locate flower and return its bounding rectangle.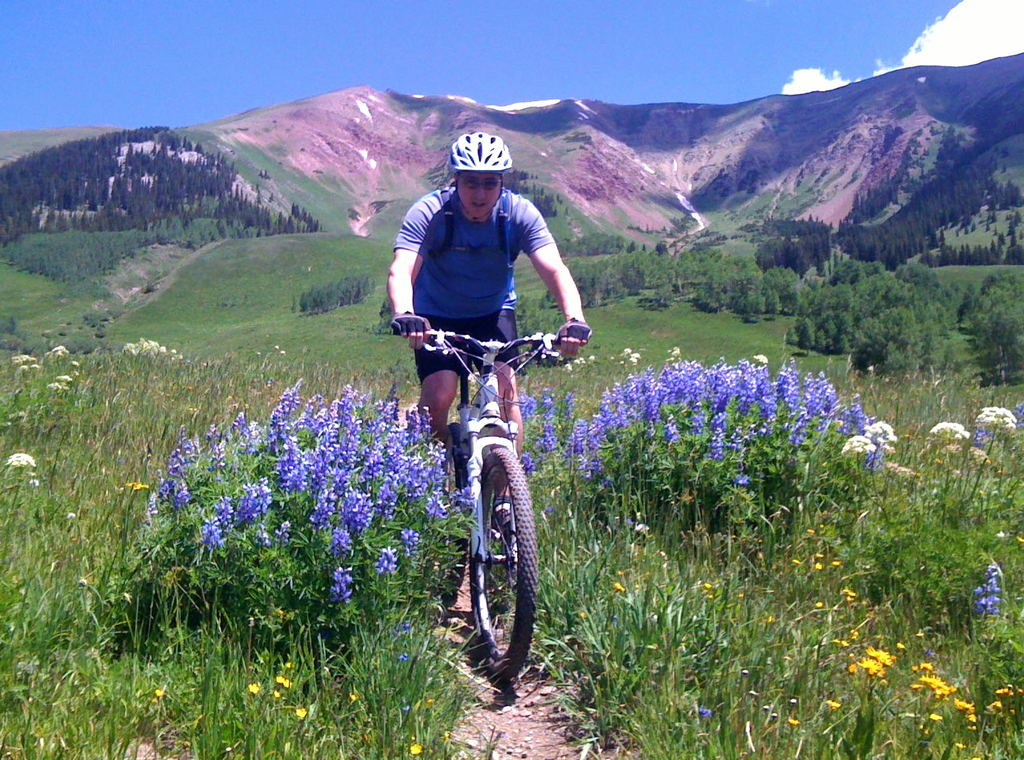
rect(613, 579, 626, 595).
